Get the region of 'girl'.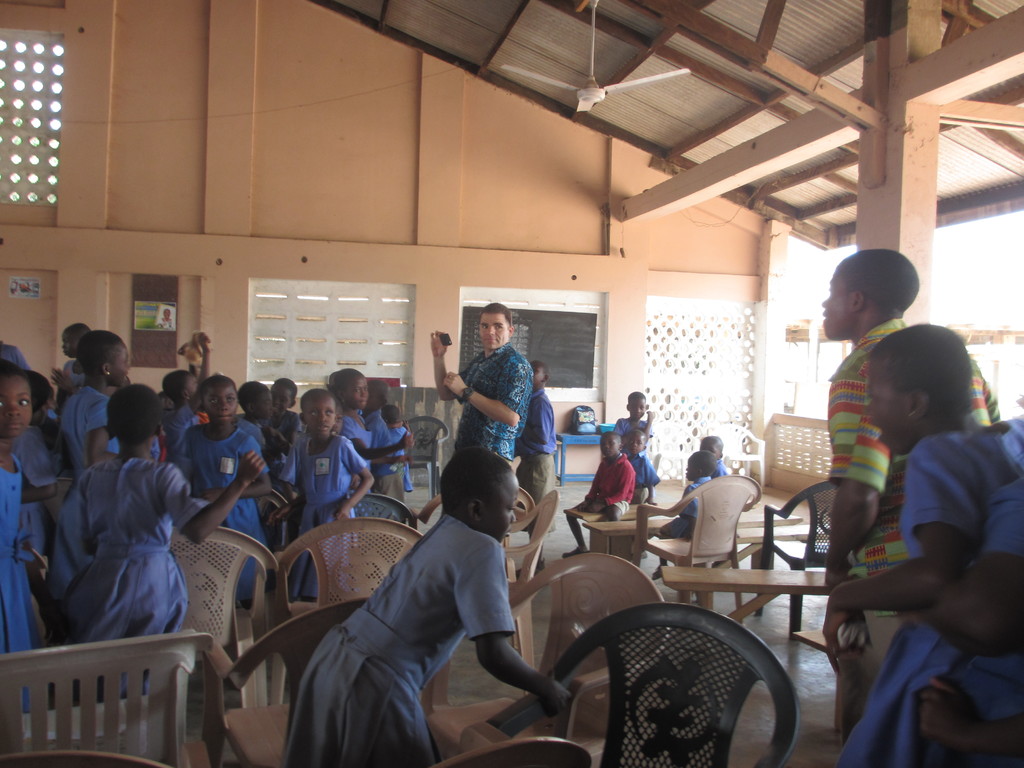
box(0, 359, 44, 715).
